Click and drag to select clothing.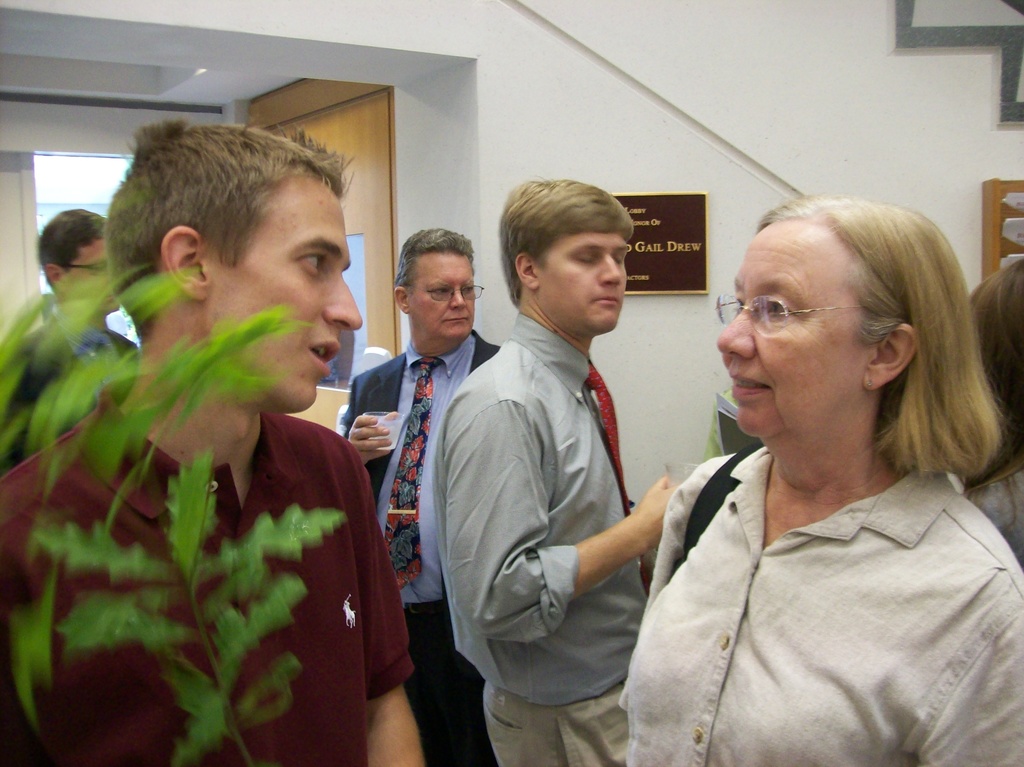
Selection: 0/301/141/477.
